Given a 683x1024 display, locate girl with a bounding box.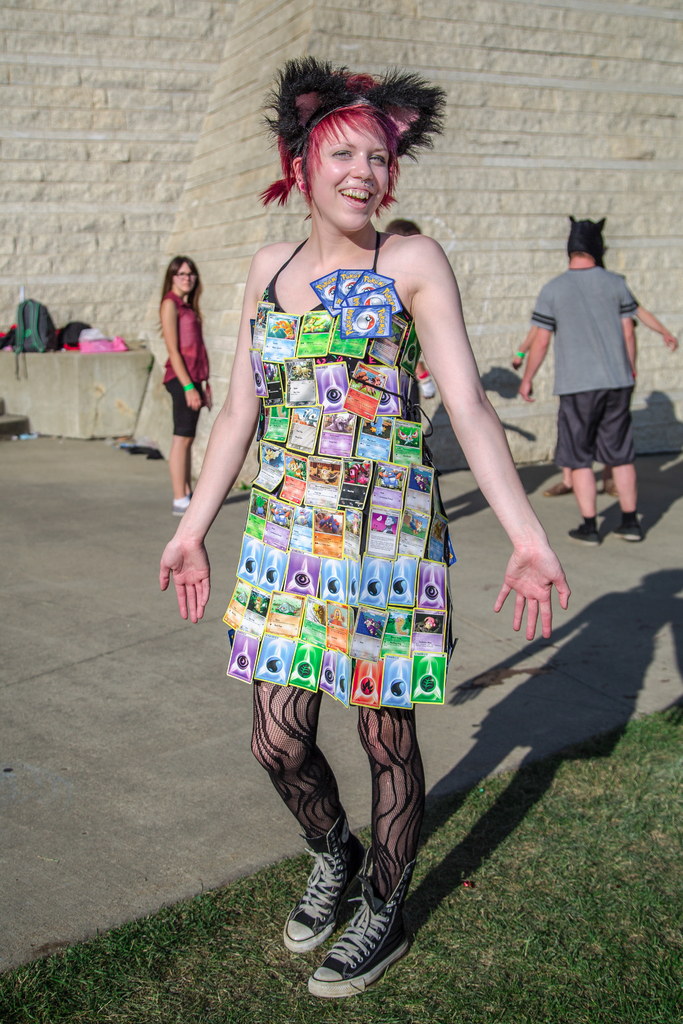
Located: region(161, 56, 575, 995).
